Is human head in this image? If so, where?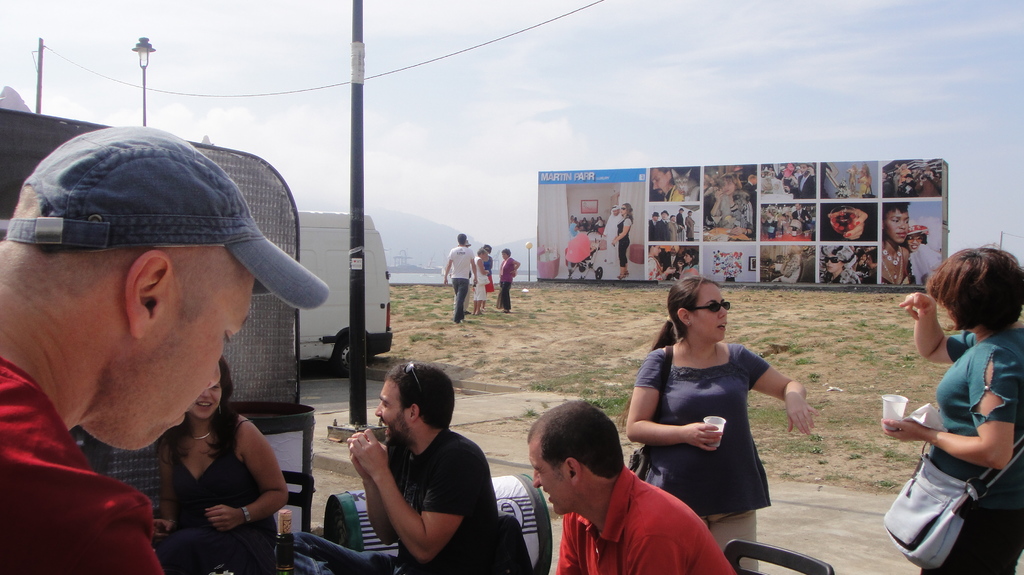
Yes, at locate(664, 276, 730, 345).
